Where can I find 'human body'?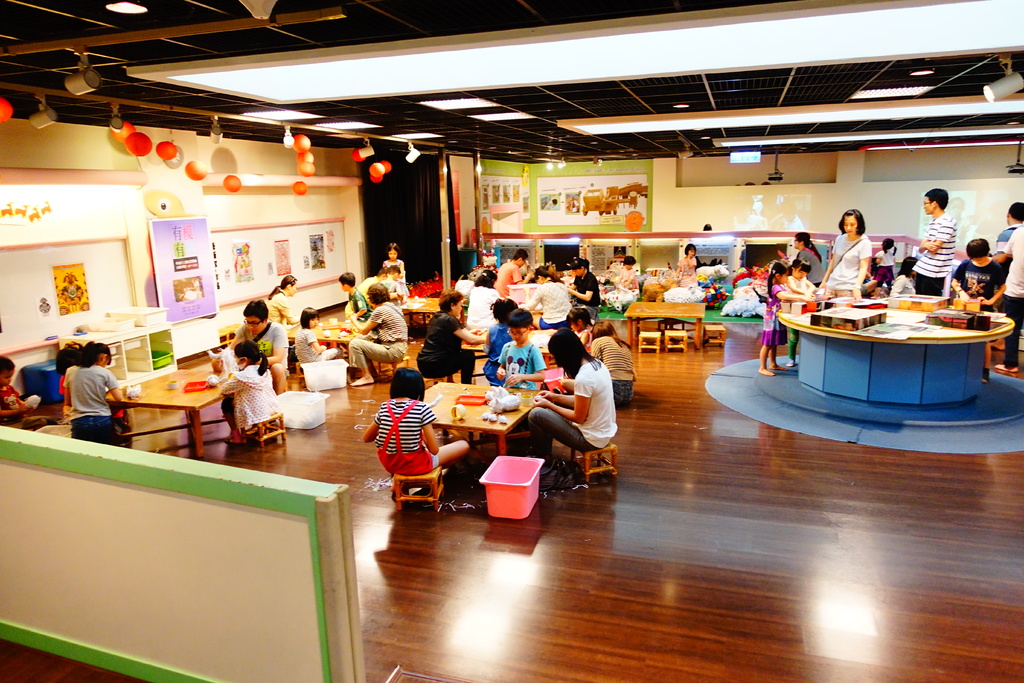
You can find it at l=820, t=206, r=863, b=297.
